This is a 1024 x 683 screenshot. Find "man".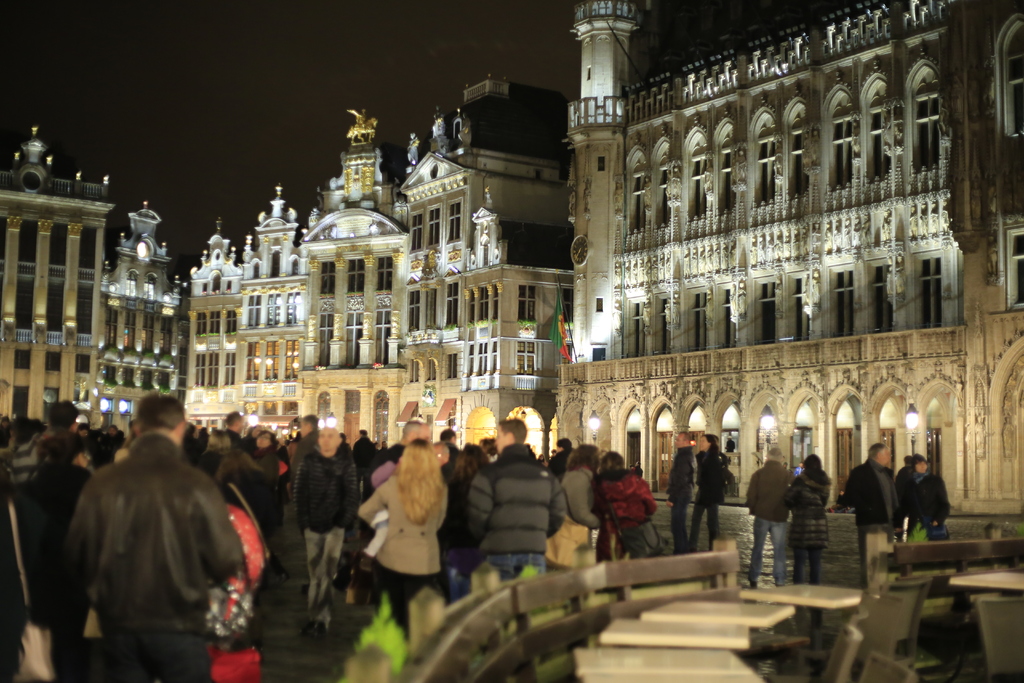
Bounding box: <box>350,425,373,507</box>.
